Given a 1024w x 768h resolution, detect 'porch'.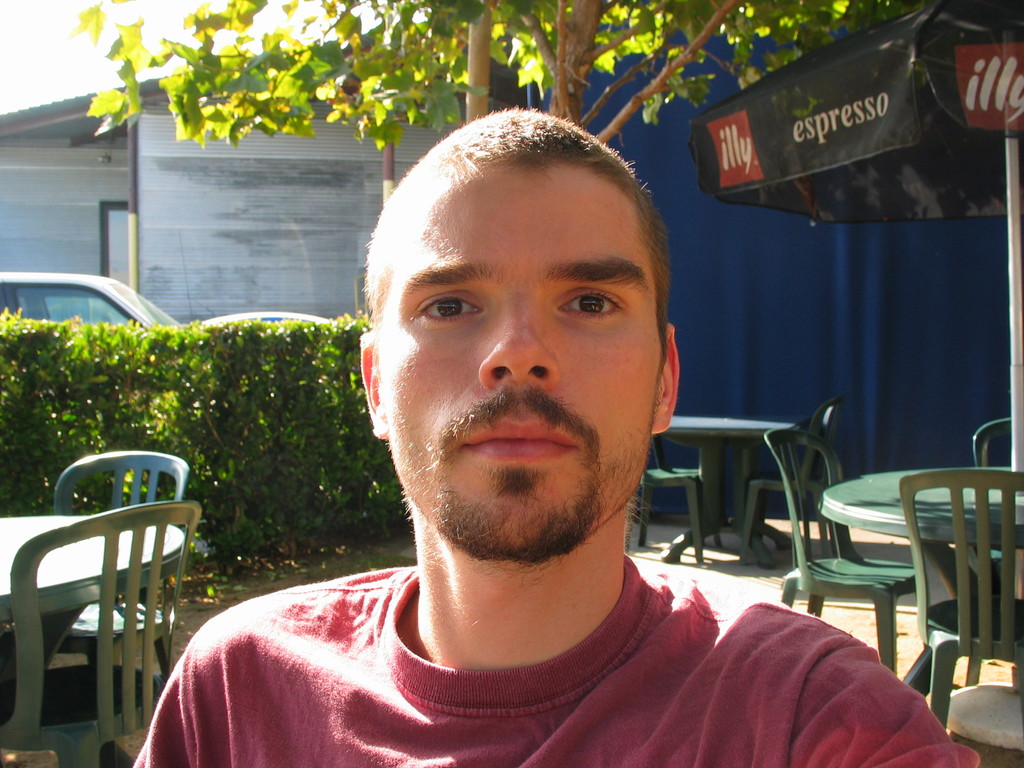
Rect(0, 310, 1023, 767).
